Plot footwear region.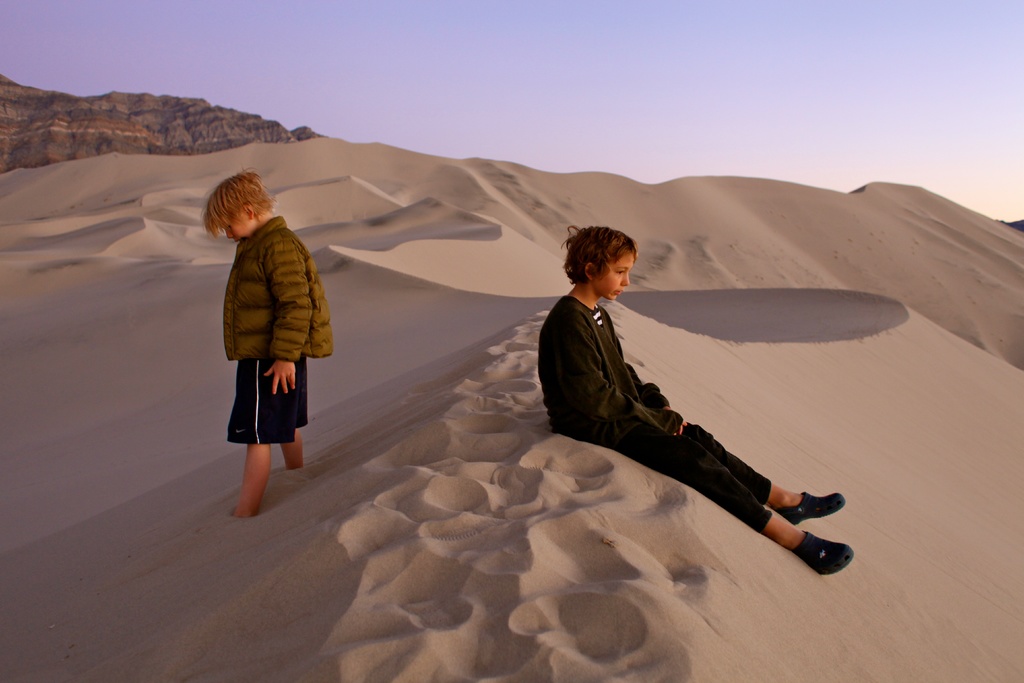
Plotted at 783,493,846,528.
